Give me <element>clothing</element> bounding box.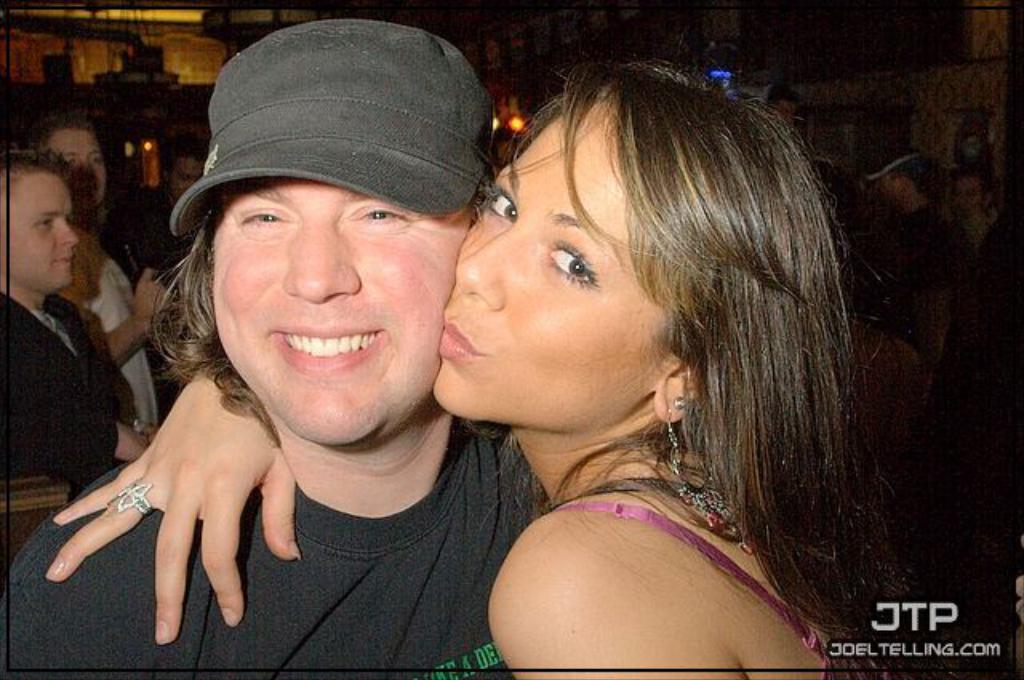
797,149,878,240.
